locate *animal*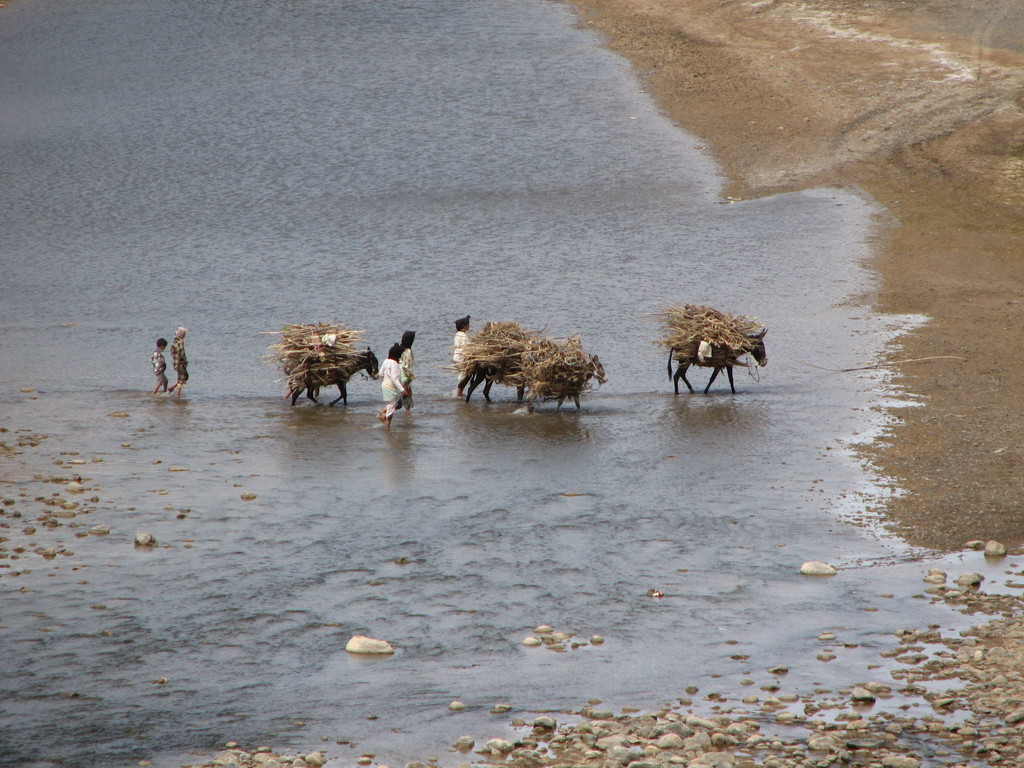
detection(665, 329, 769, 396)
